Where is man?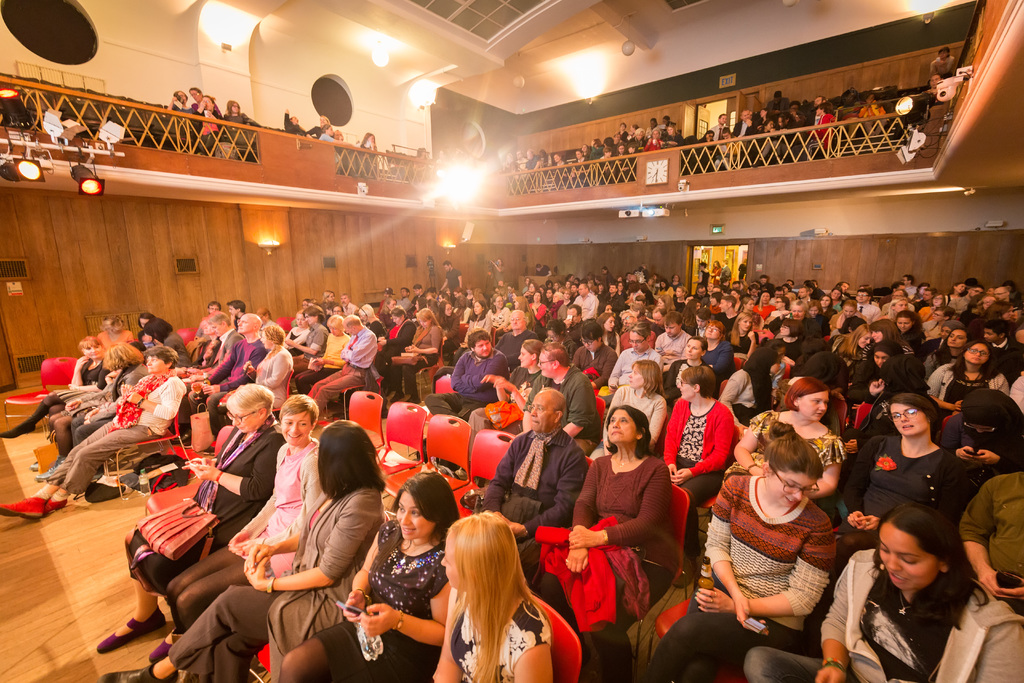
[left=307, top=315, right=375, bottom=413].
